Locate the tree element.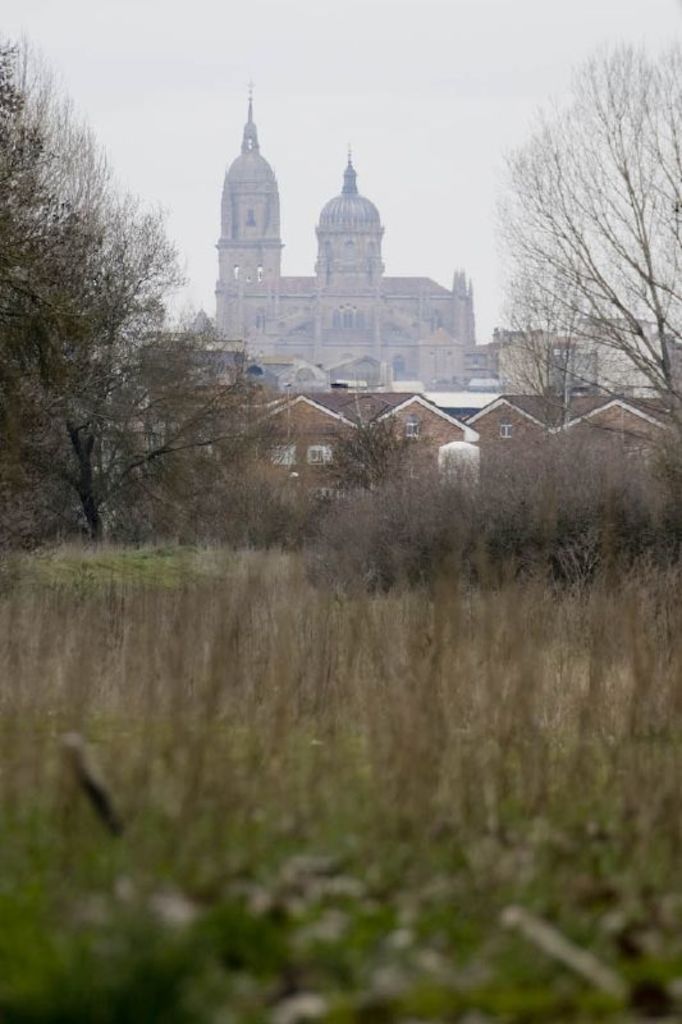
Element bbox: <box>486,1,681,475</box>.
